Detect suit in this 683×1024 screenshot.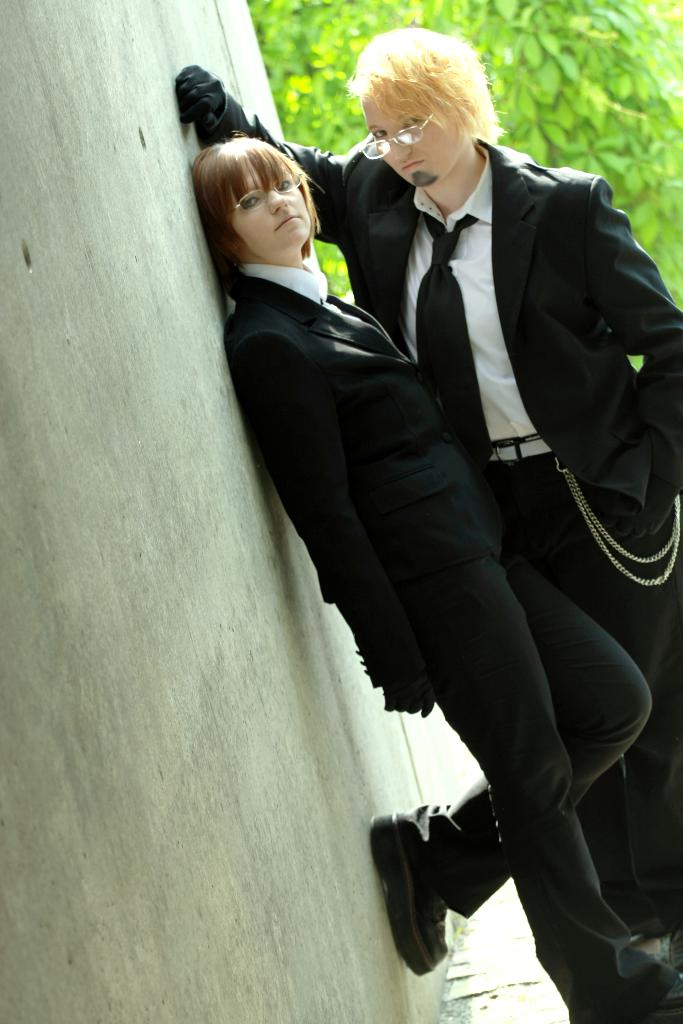
Detection: [left=218, top=263, right=663, bottom=1023].
